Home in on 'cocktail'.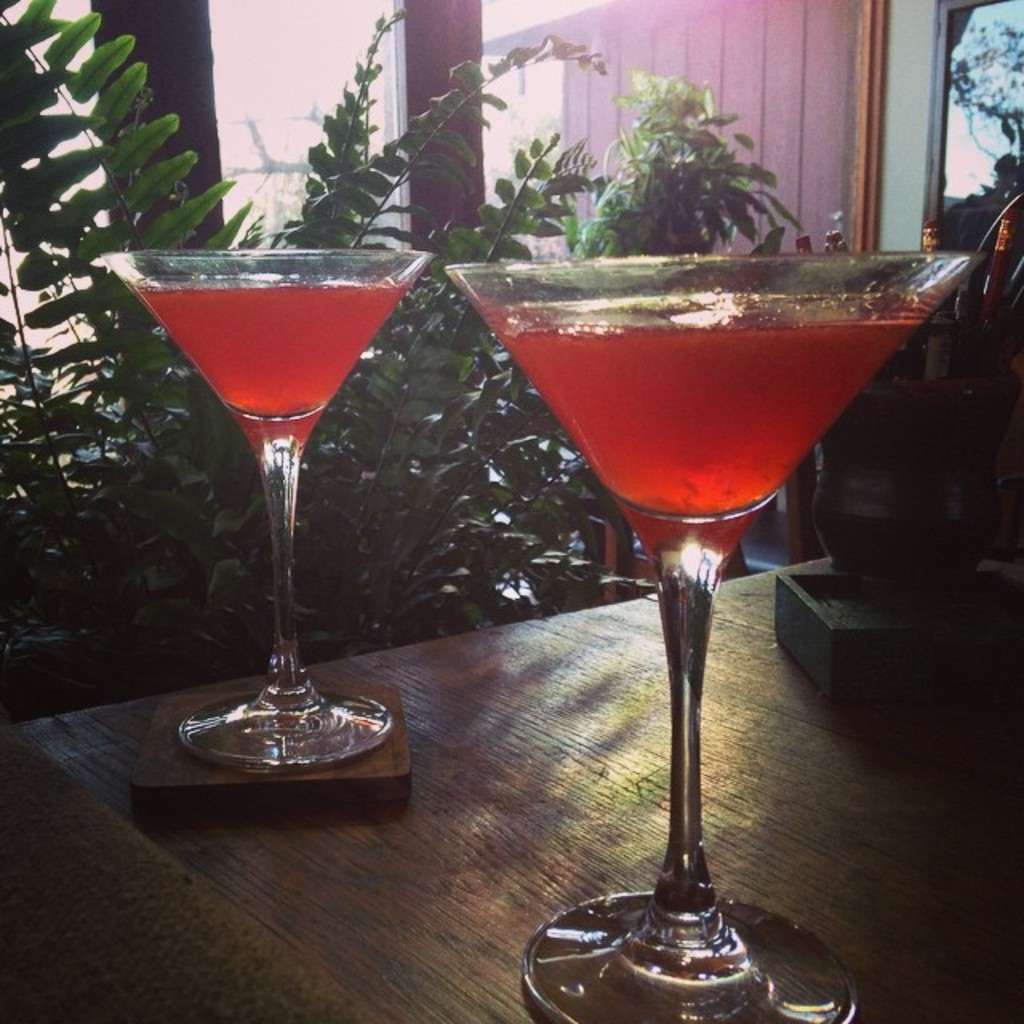
Homed in at BBox(107, 251, 424, 773).
